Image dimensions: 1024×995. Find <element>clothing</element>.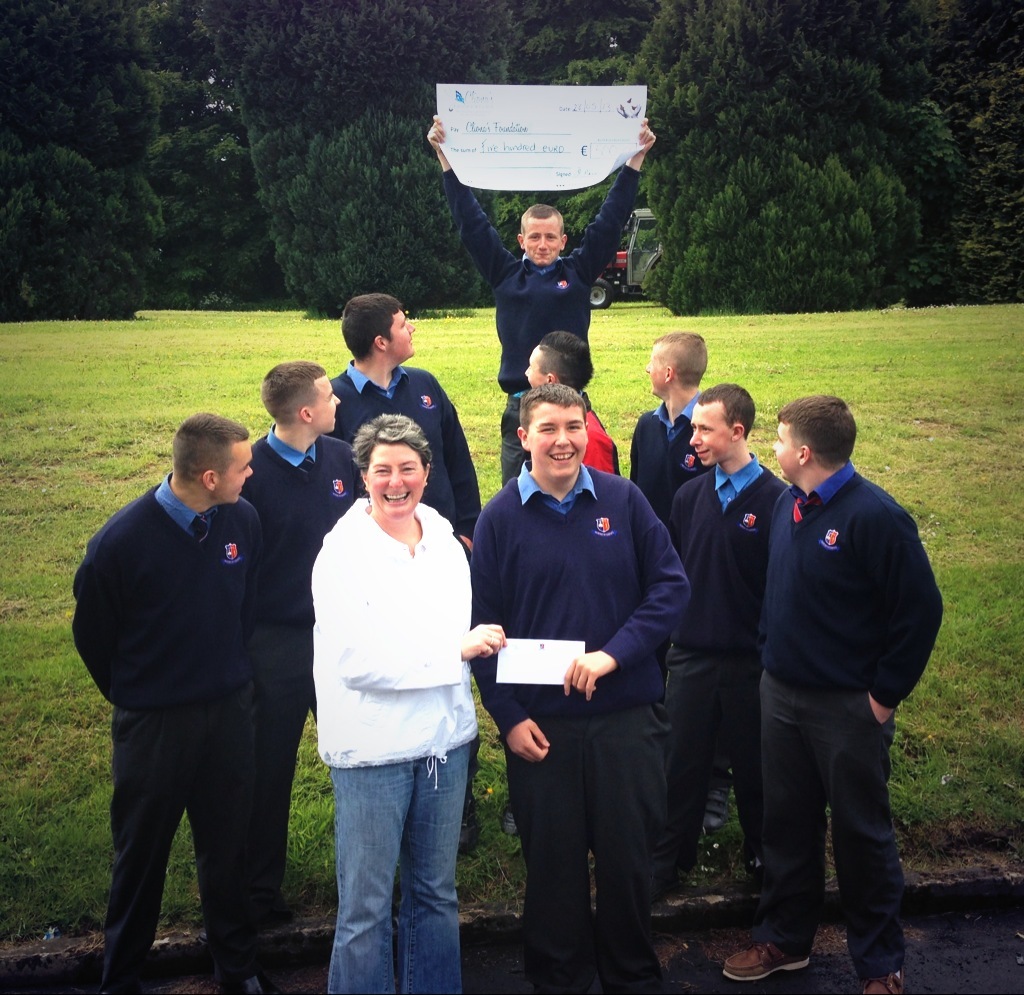
{"left": 463, "top": 458, "right": 690, "bottom": 994}.
